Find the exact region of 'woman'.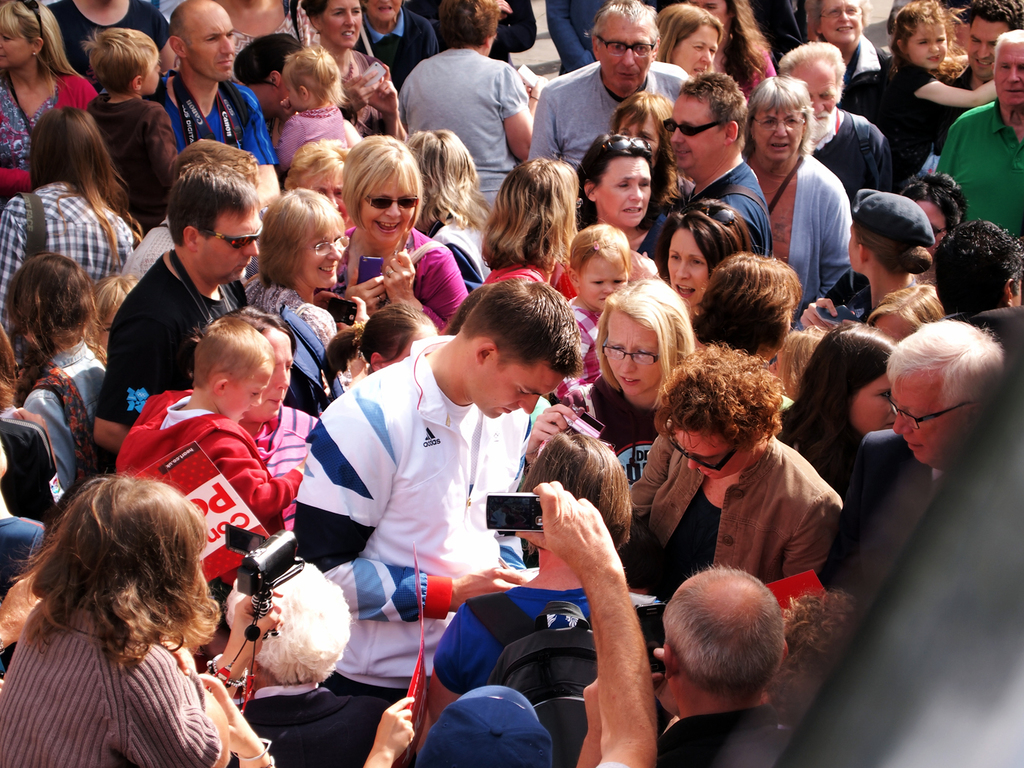
Exact region: bbox(0, 476, 283, 767).
